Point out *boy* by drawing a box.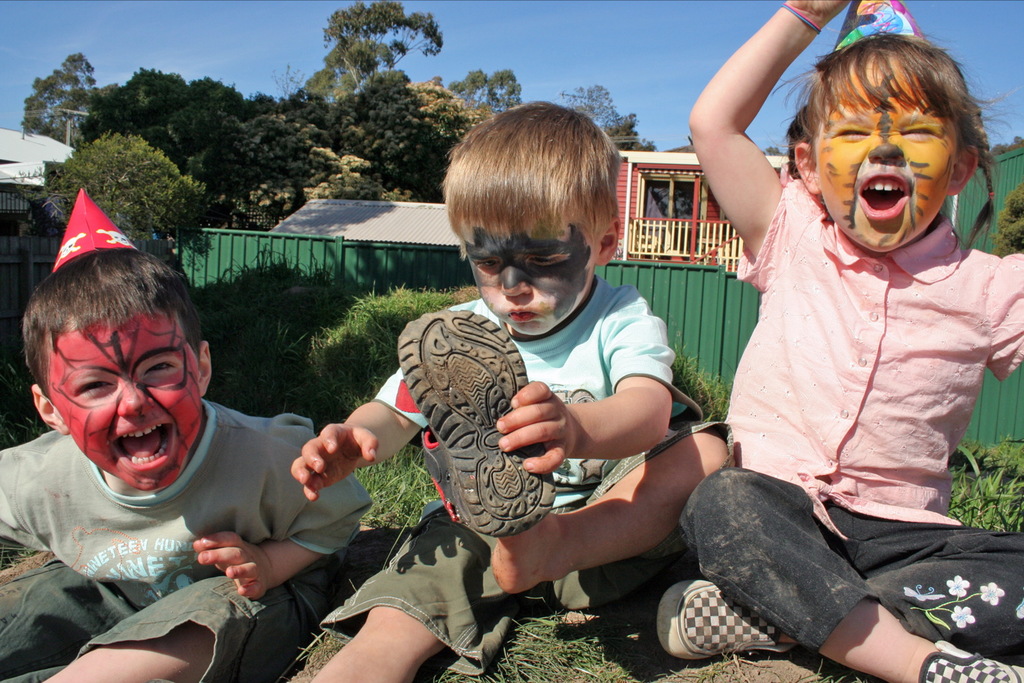
bbox=[289, 95, 740, 682].
